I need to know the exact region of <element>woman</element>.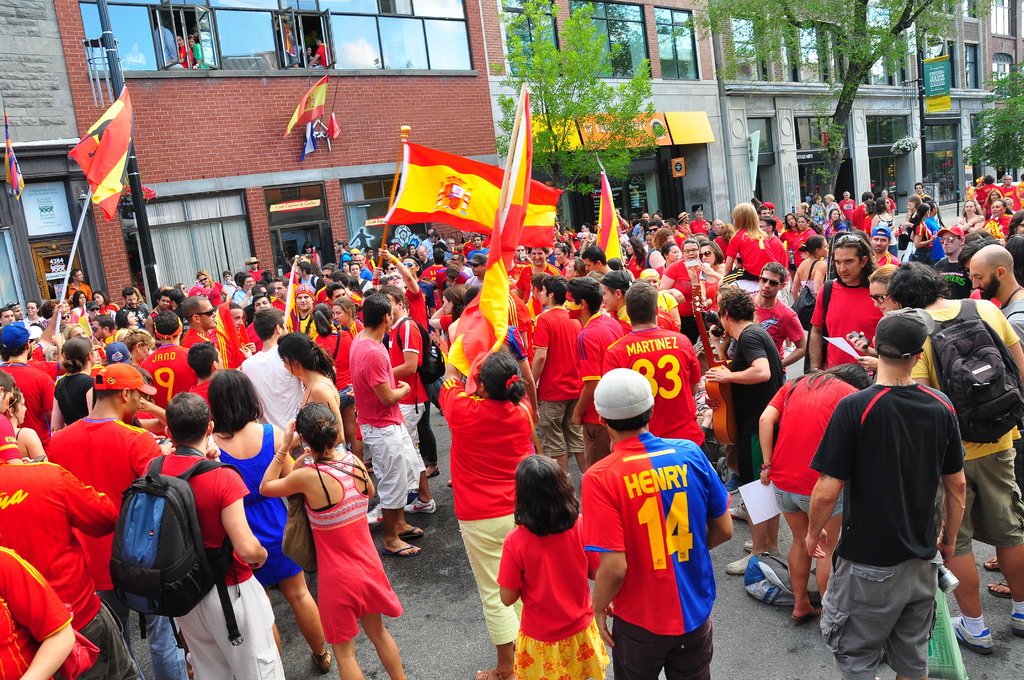
Region: (left=436, top=349, right=544, bottom=679).
